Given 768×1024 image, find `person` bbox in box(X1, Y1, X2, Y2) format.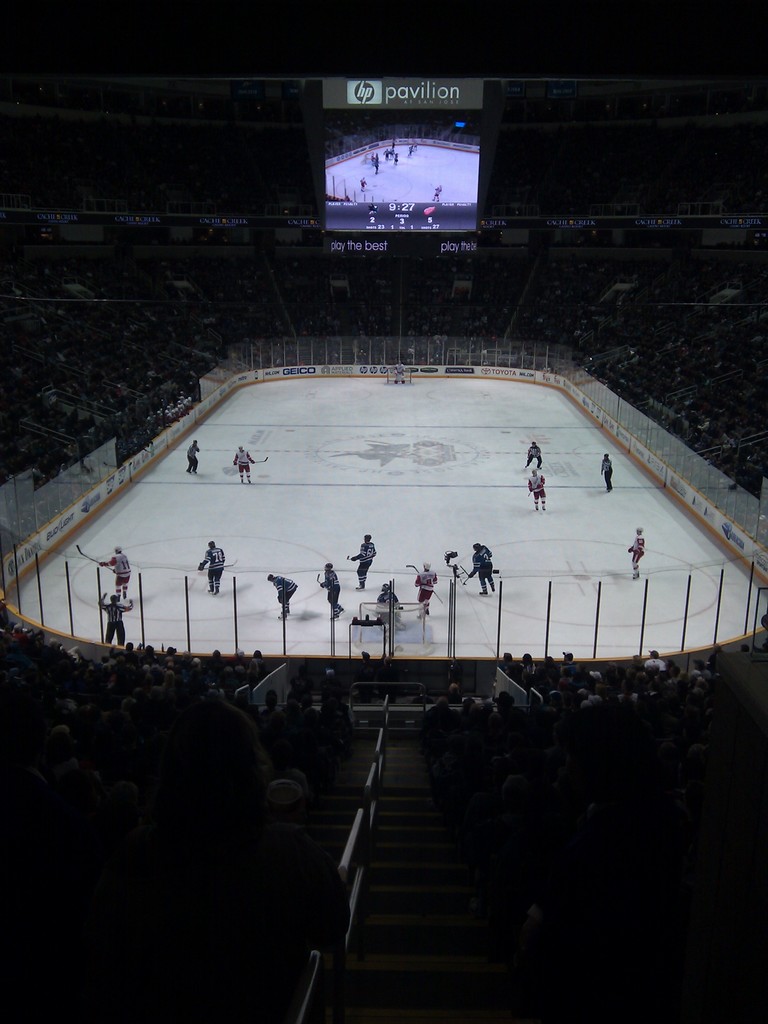
box(507, 698, 692, 1023).
